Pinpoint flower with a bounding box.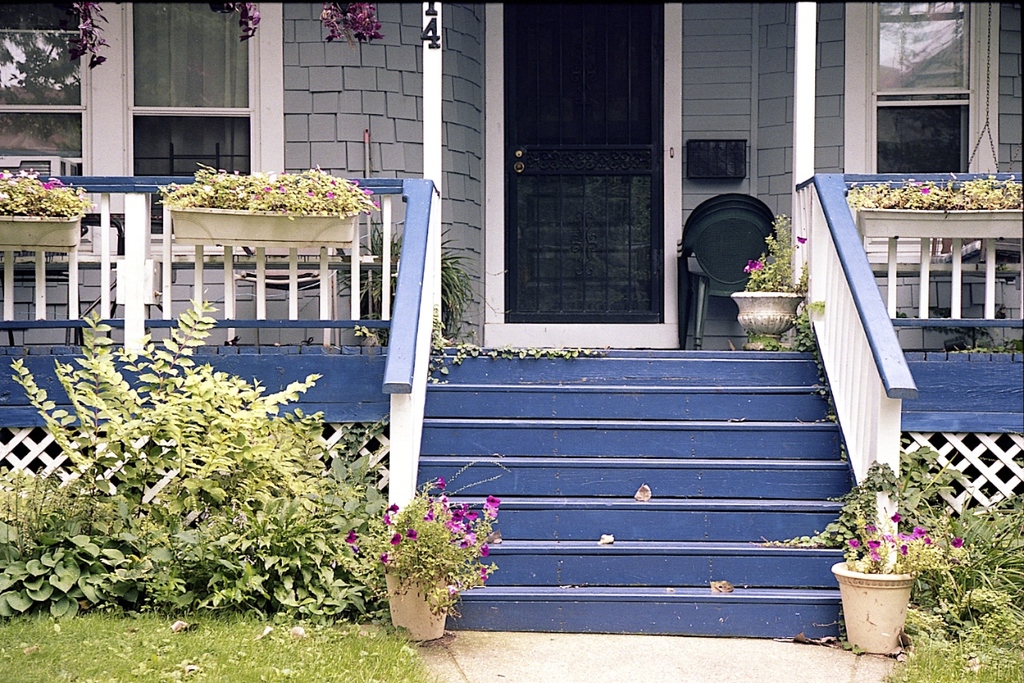
(793, 232, 805, 243).
